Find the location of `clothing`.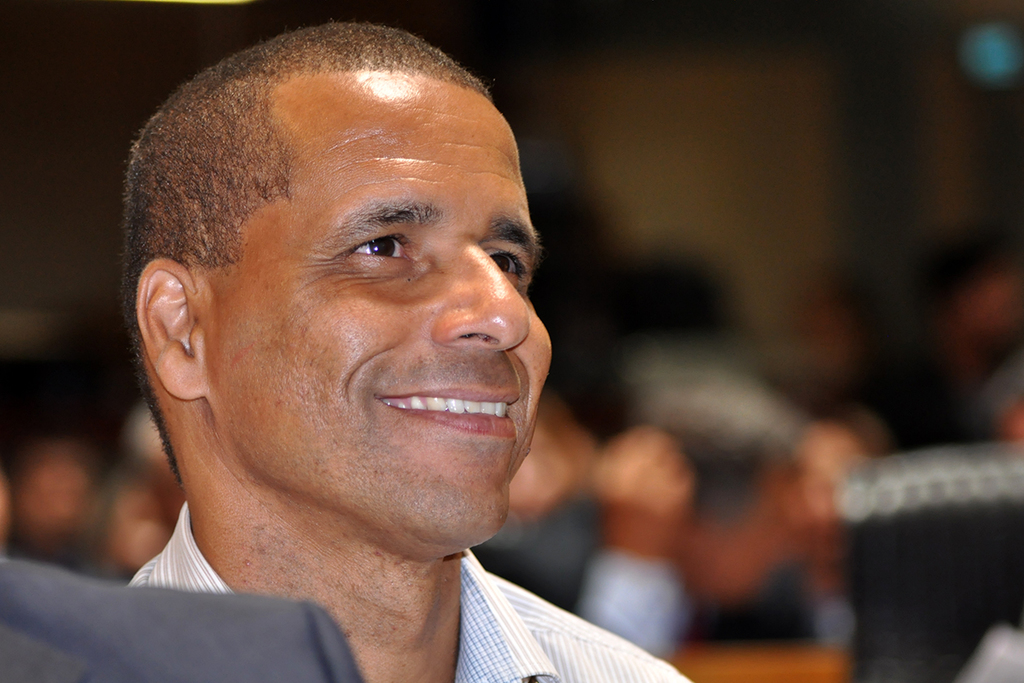
Location: {"x1": 0, "y1": 548, "x2": 368, "y2": 682}.
